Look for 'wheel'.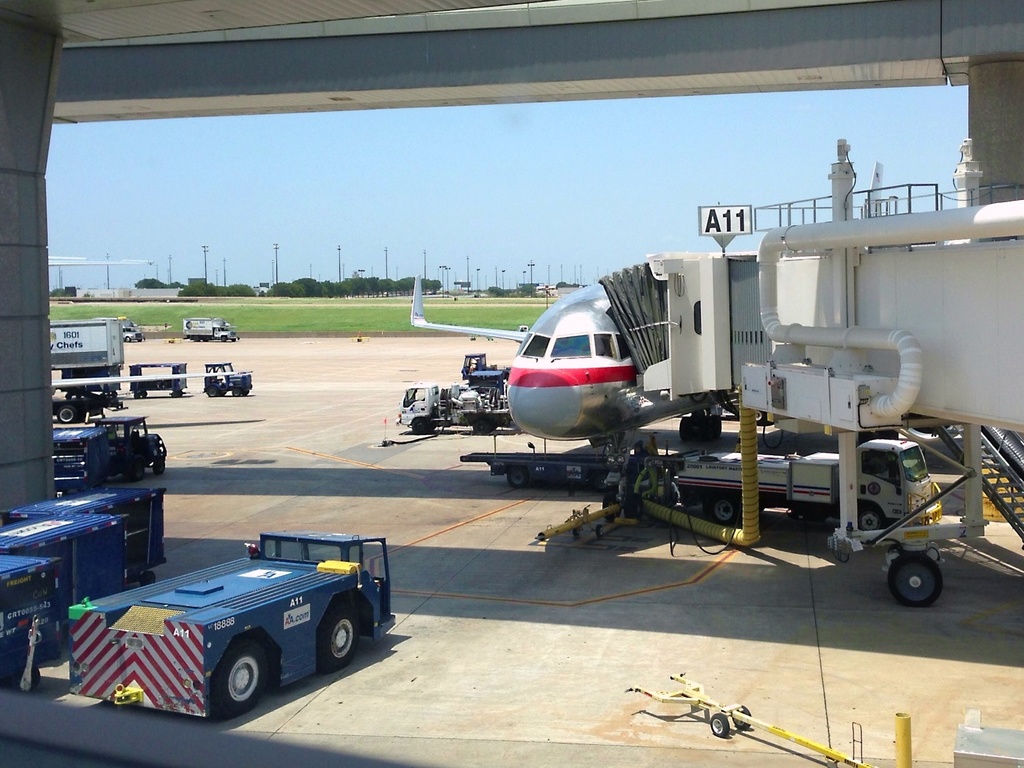
Found: (left=472, top=420, right=499, bottom=435).
